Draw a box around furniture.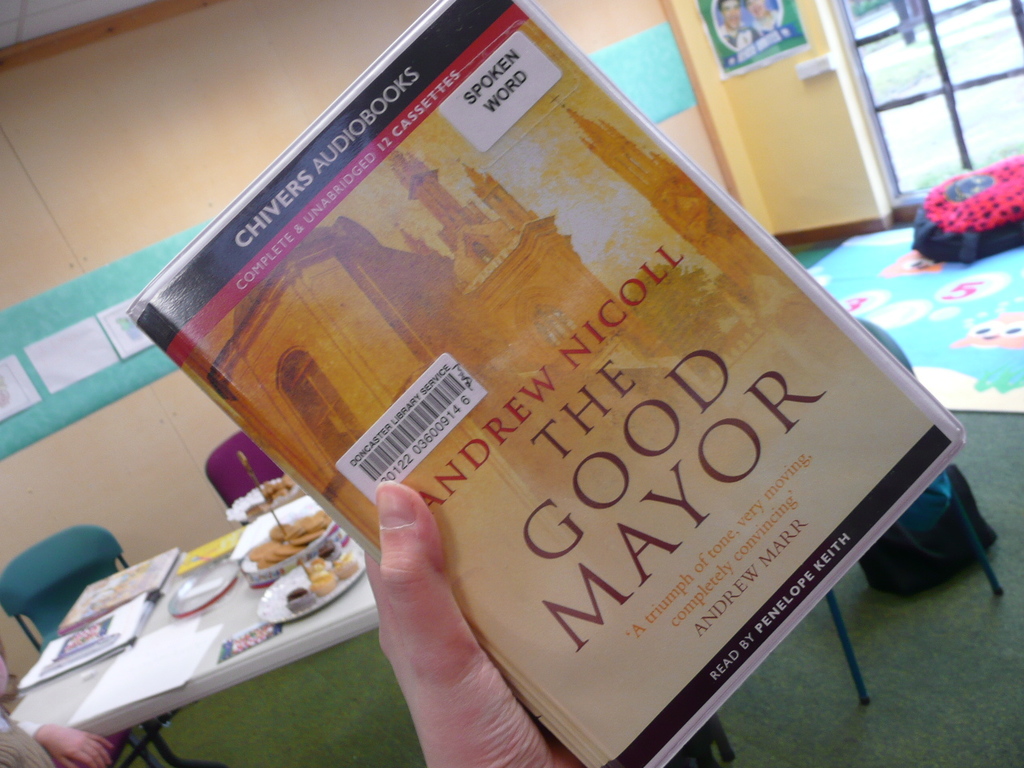
detection(201, 431, 285, 527).
